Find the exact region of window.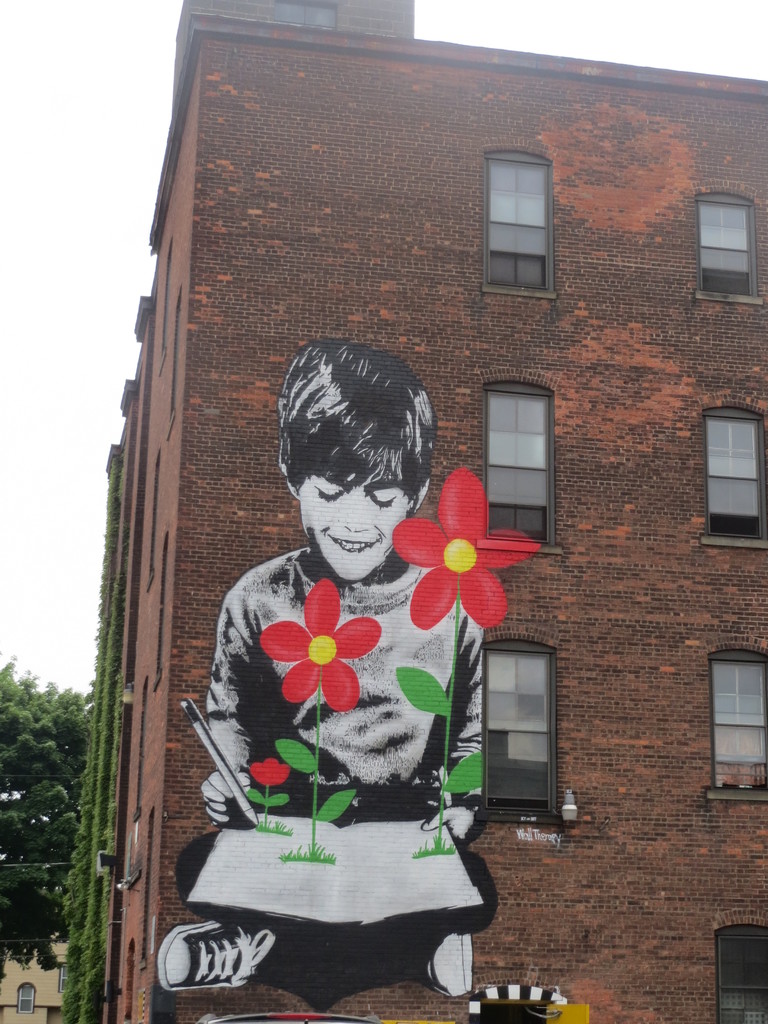
Exact region: [471,382,562,552].
